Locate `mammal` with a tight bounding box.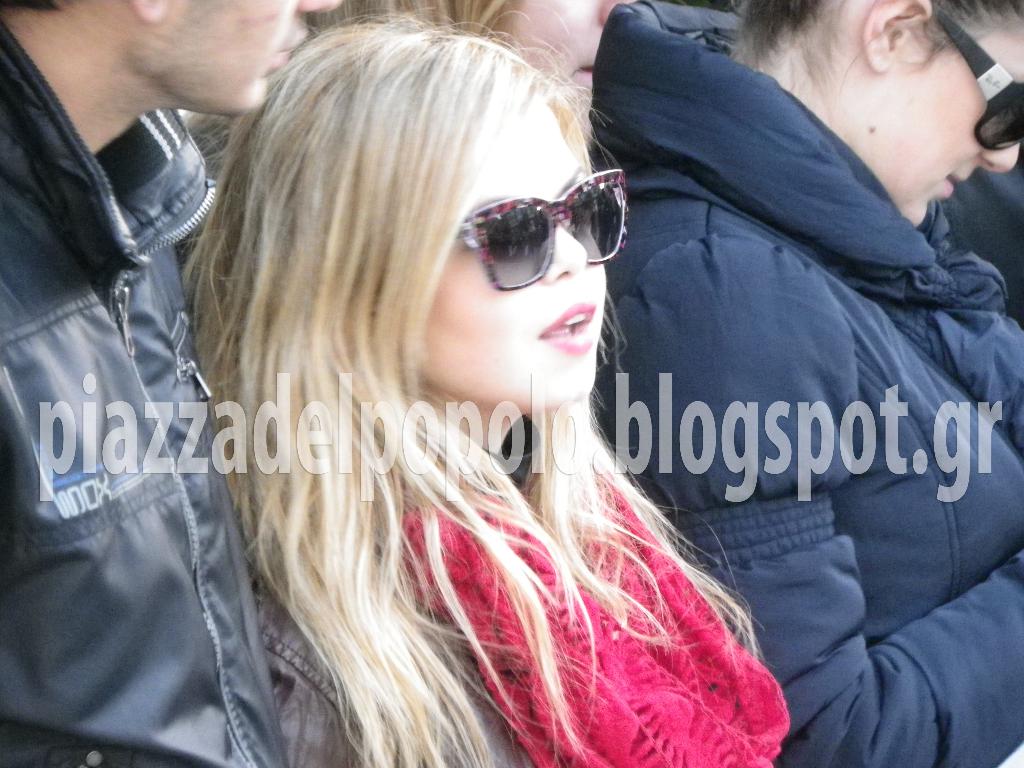
<bbox>0, 0, 342, 767</bbox>.
